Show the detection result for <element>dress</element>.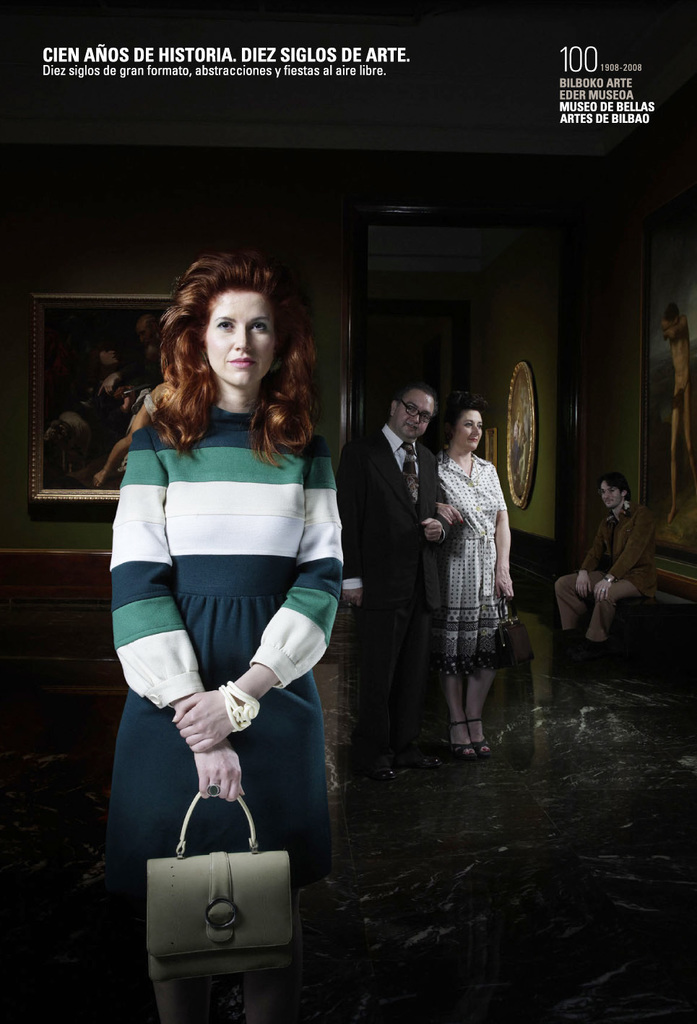
430, 449, 514, 674.
